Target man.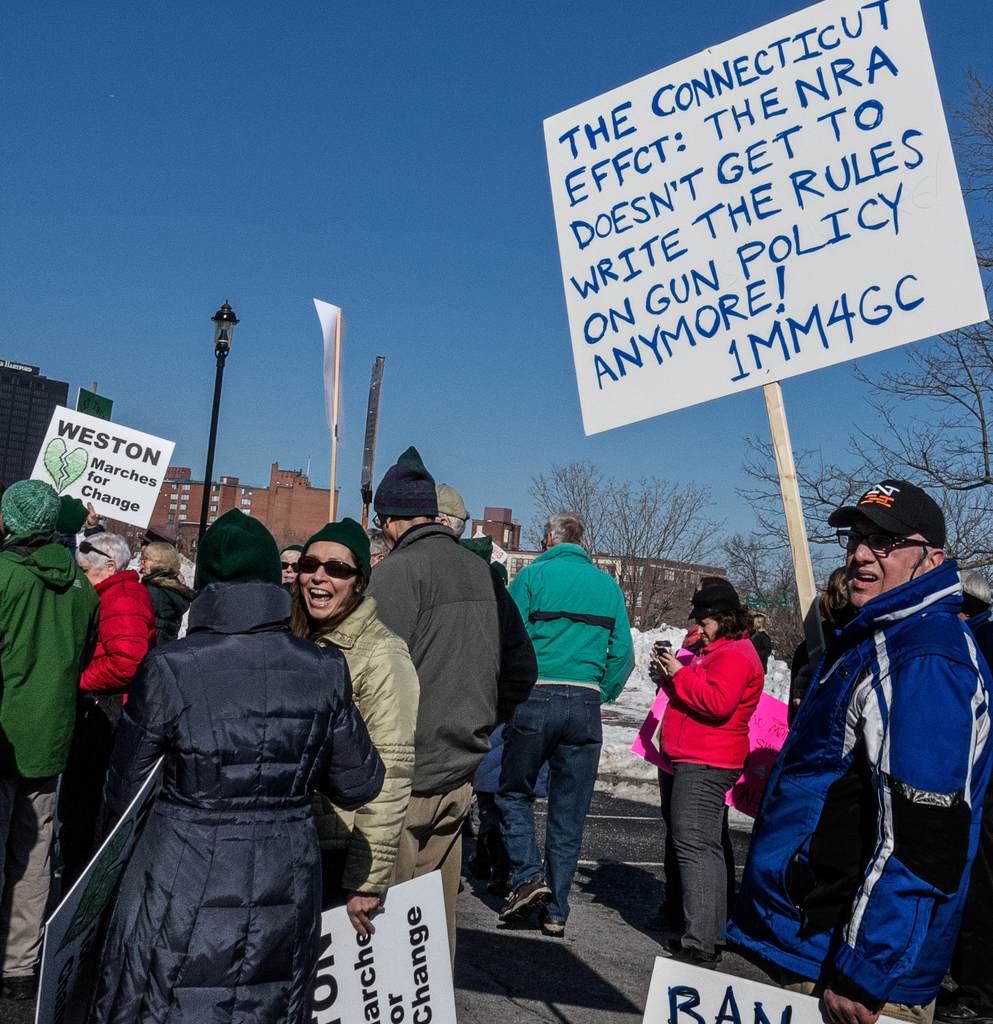
Target region: Rect(717, 479, 992, 1023).
